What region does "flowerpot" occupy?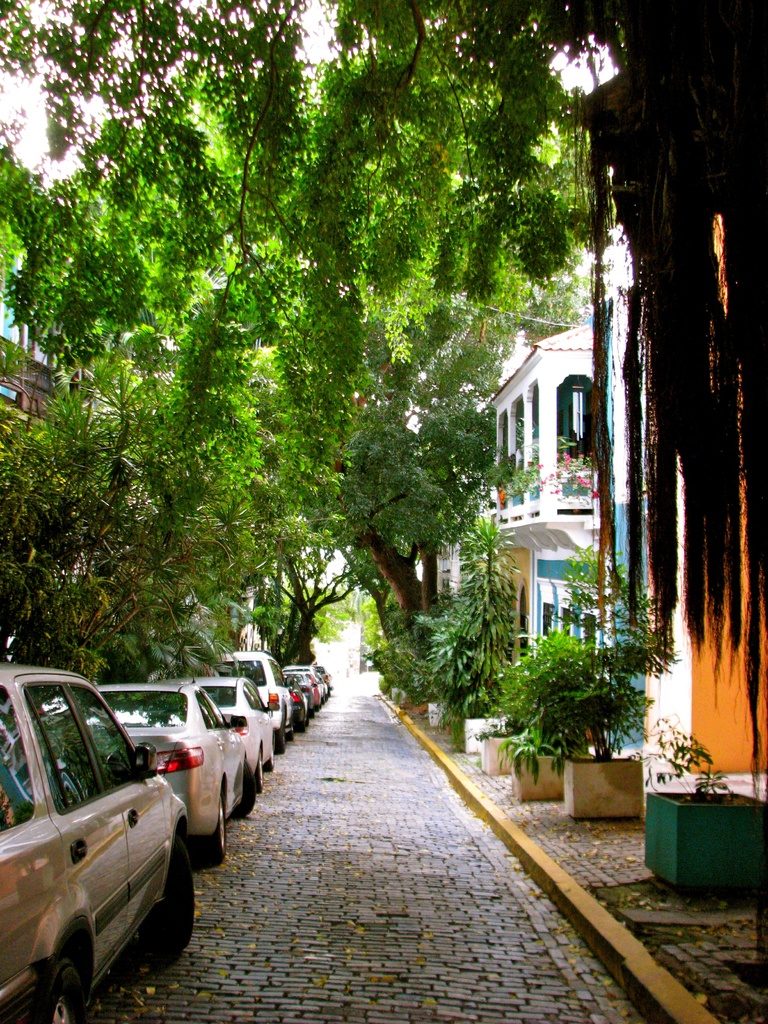
479:732:522:777.
